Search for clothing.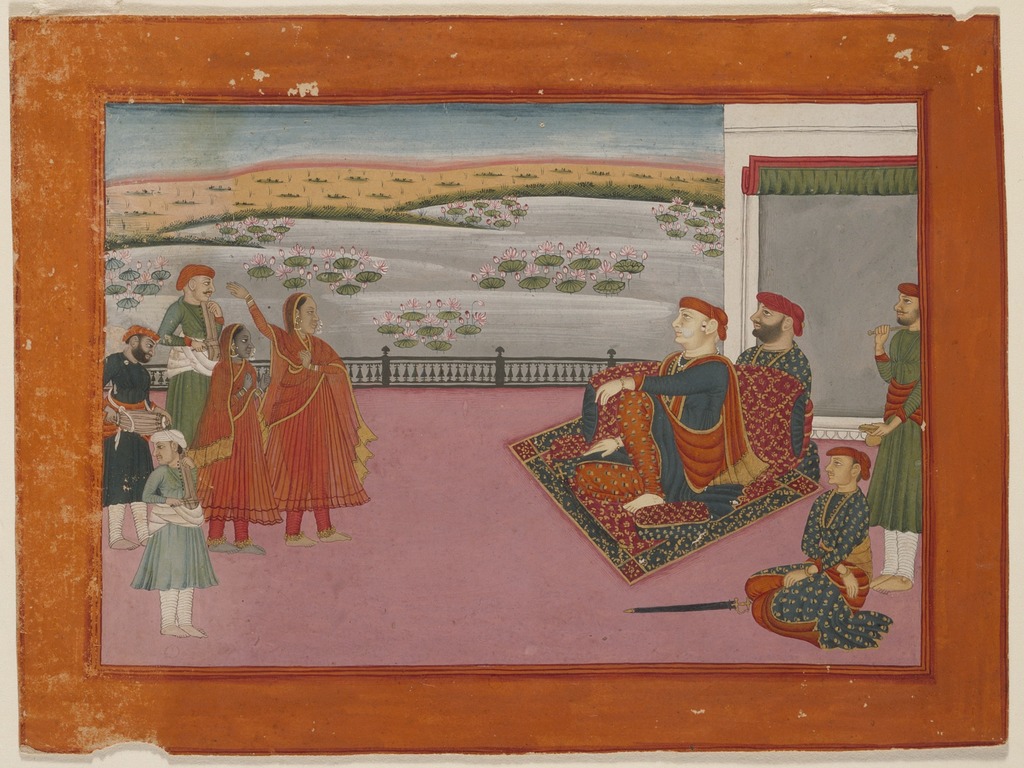
Found at 97:349:158:541.
